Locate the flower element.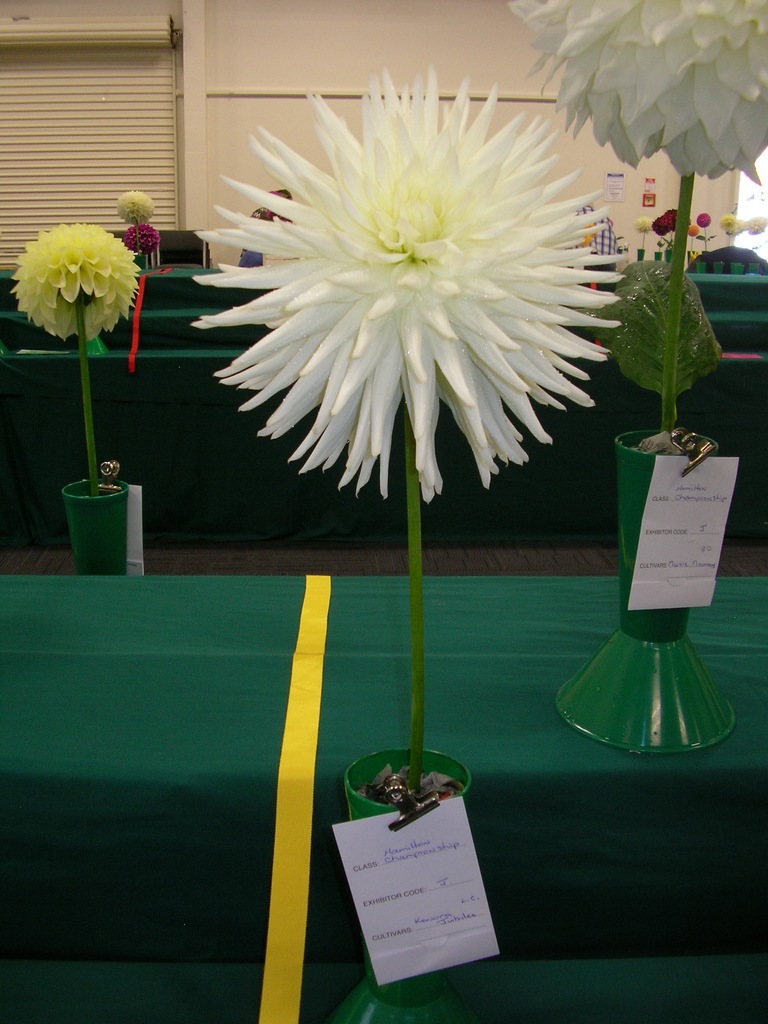
Element bbox: <box>650,212,669,233</box>.
